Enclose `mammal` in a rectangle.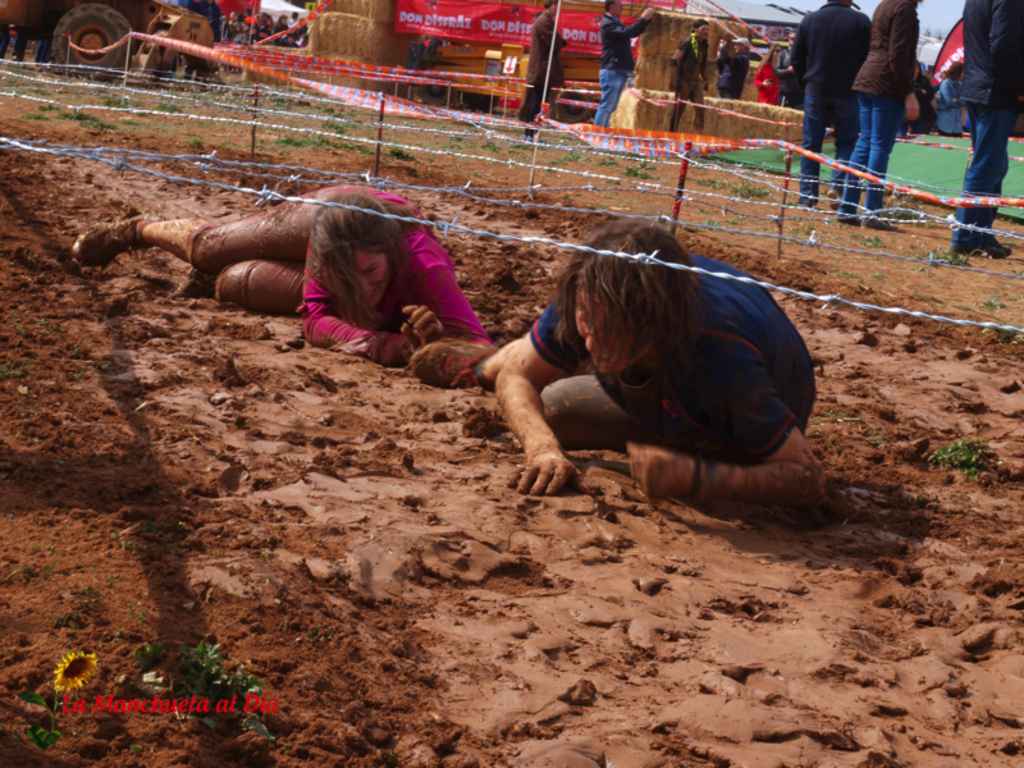
946, 0, 1023, 256.
